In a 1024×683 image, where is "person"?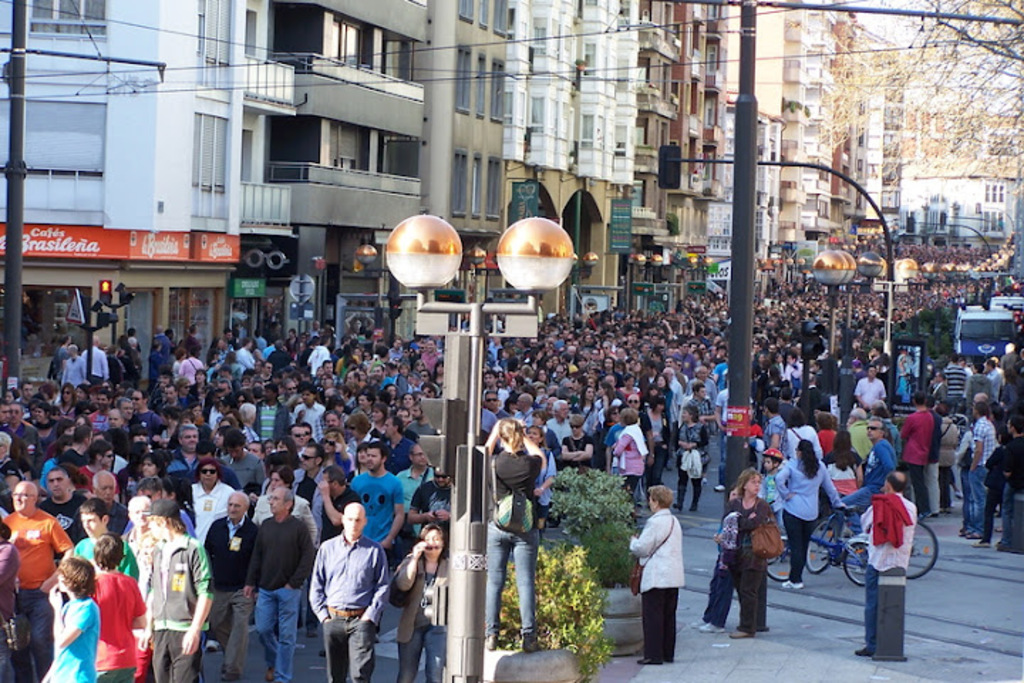
(left=673, top=406, right=711, bottom=514).
